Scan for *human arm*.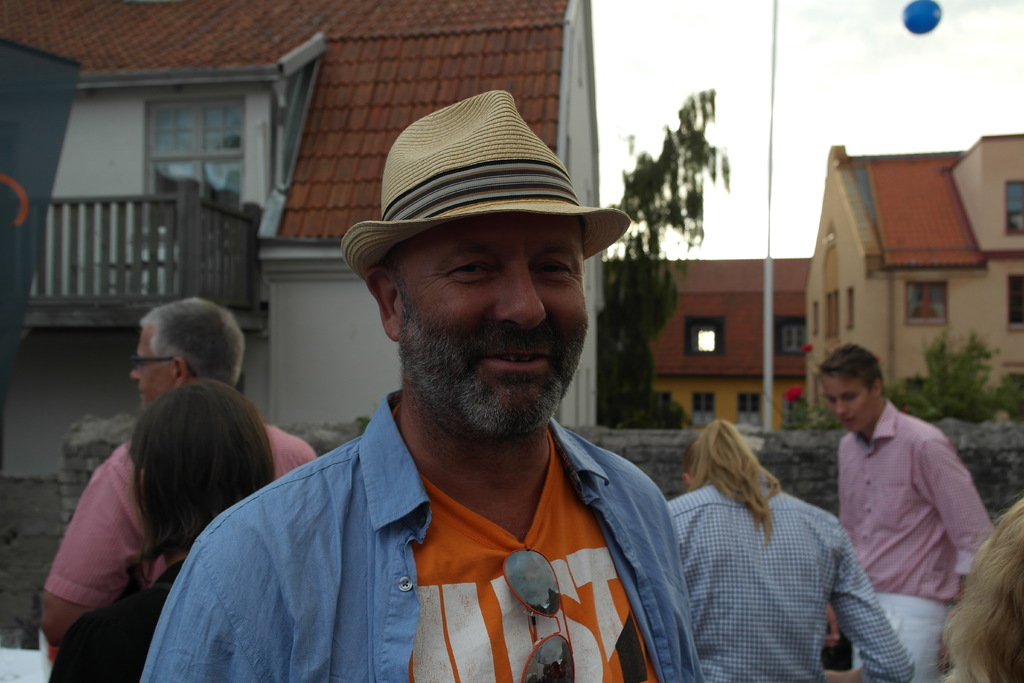
Scan result: crop(642, 481, 706, 682).
